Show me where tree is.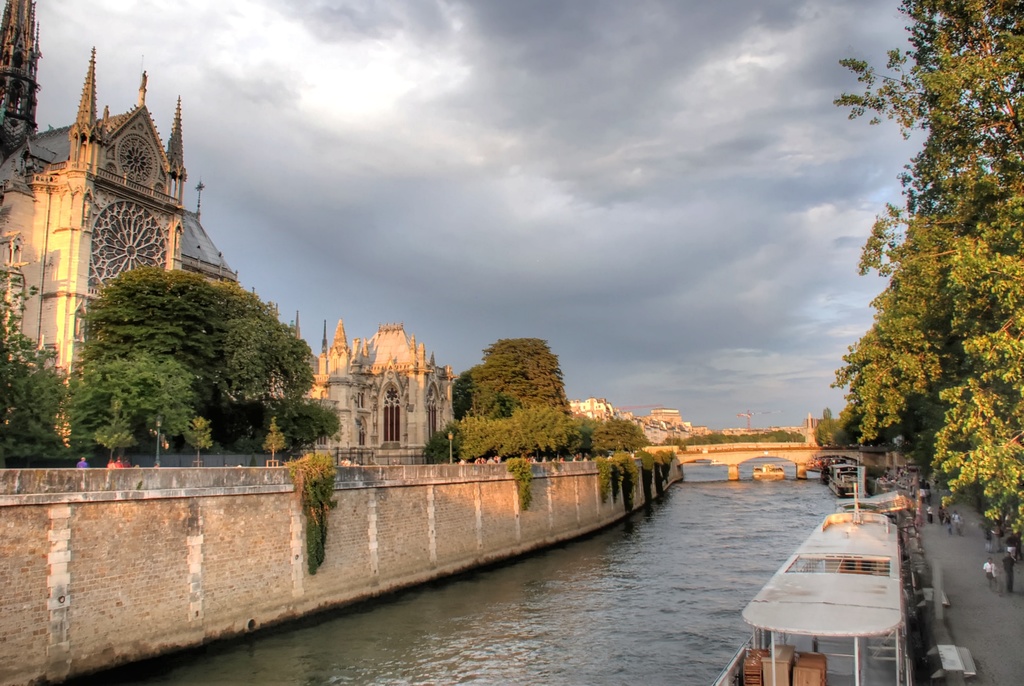
tree is at (82, 259, 226, 459).
